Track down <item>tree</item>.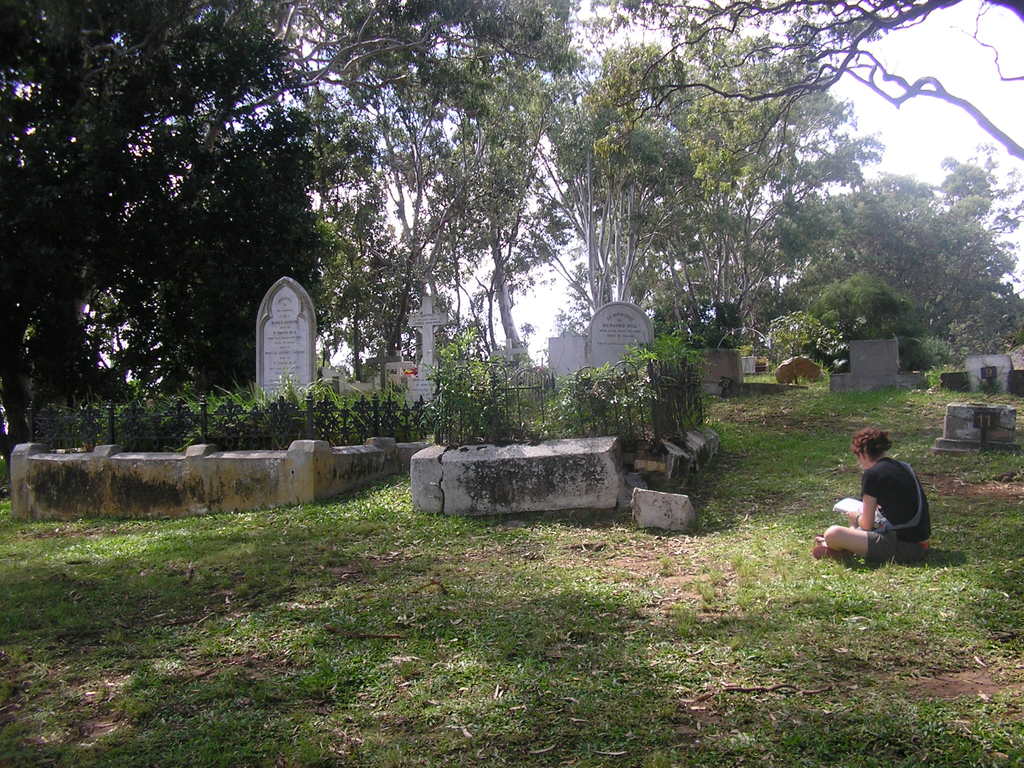
Tracked to box=[599, 0, 1023, 206].
